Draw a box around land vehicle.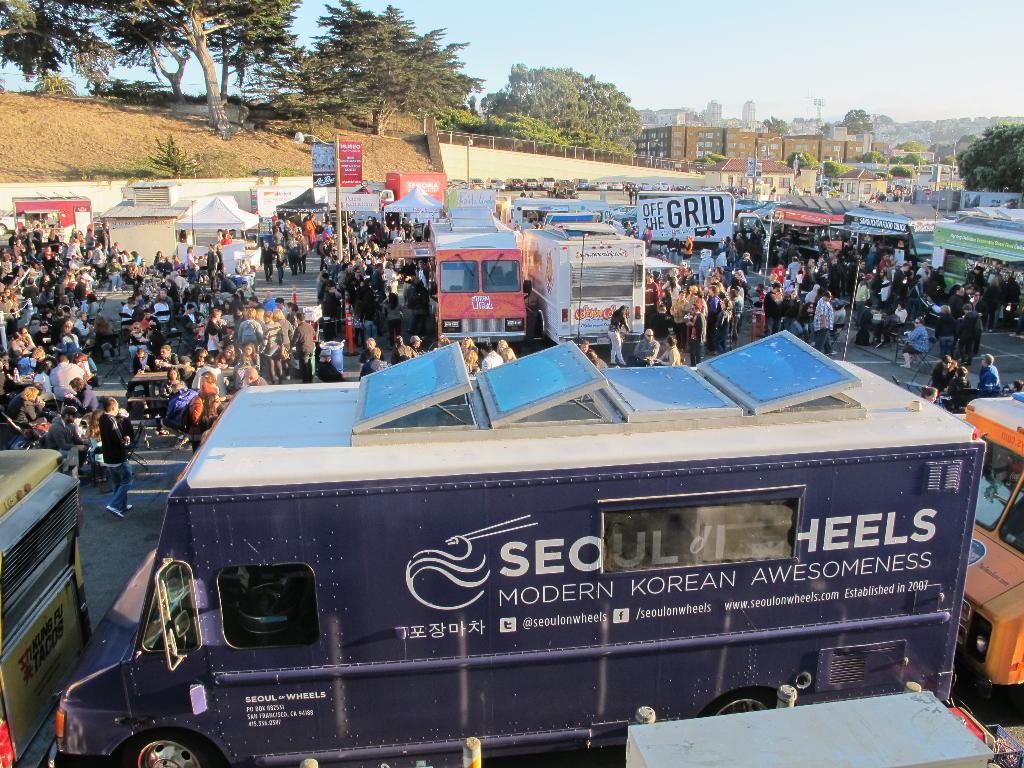
{"x1": 87, "y1": 317, "x2": 1023, "y2": 767}.
